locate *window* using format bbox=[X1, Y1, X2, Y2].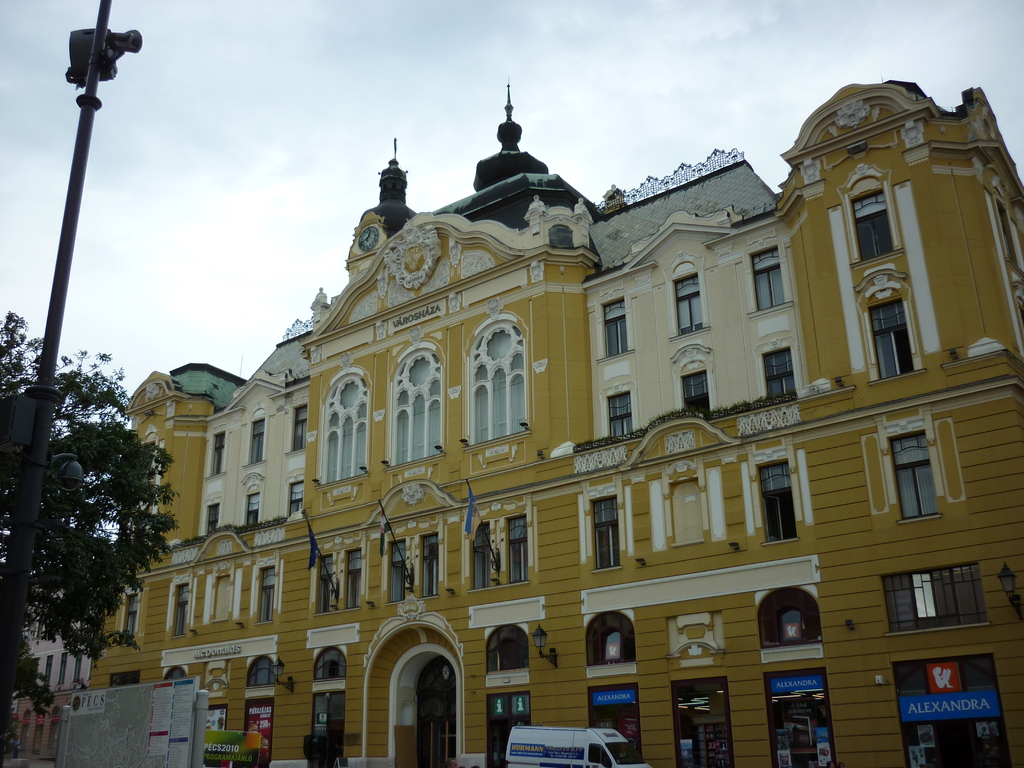
bbox=[237, 492, 261, 525].
